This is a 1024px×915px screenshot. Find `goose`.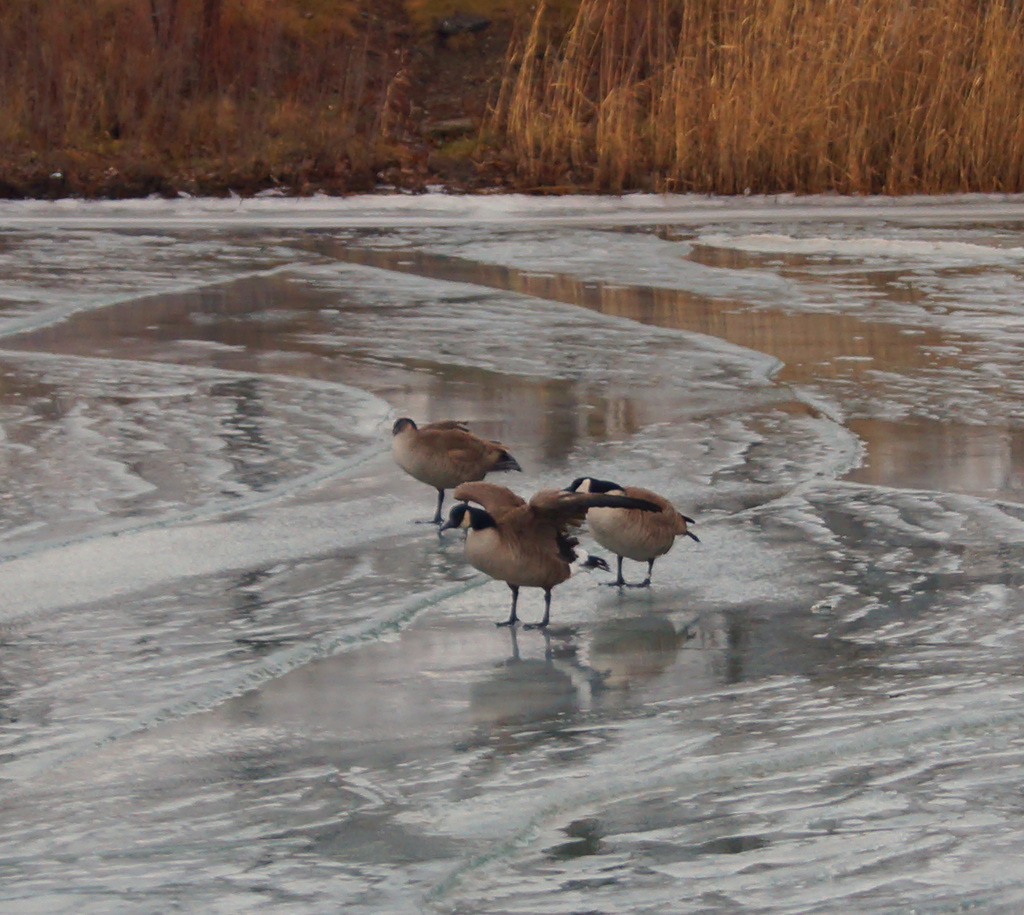
Bounding box: l=435, t=452, r=639, b=639.
